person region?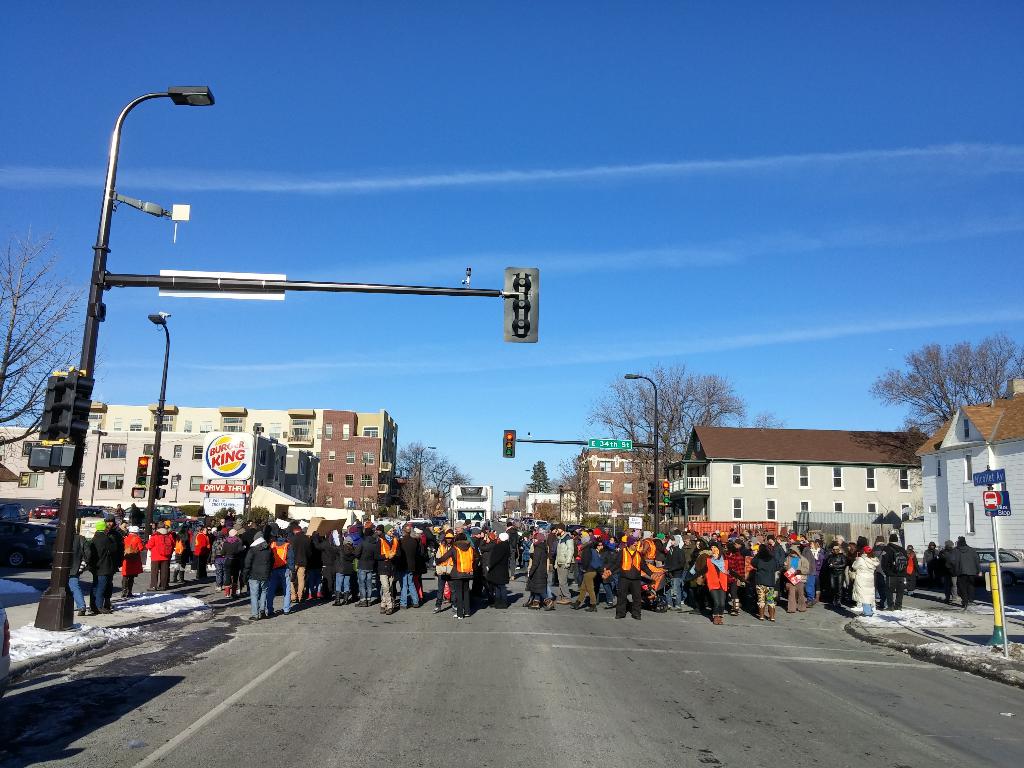
box(605, 533, 655, 620)
